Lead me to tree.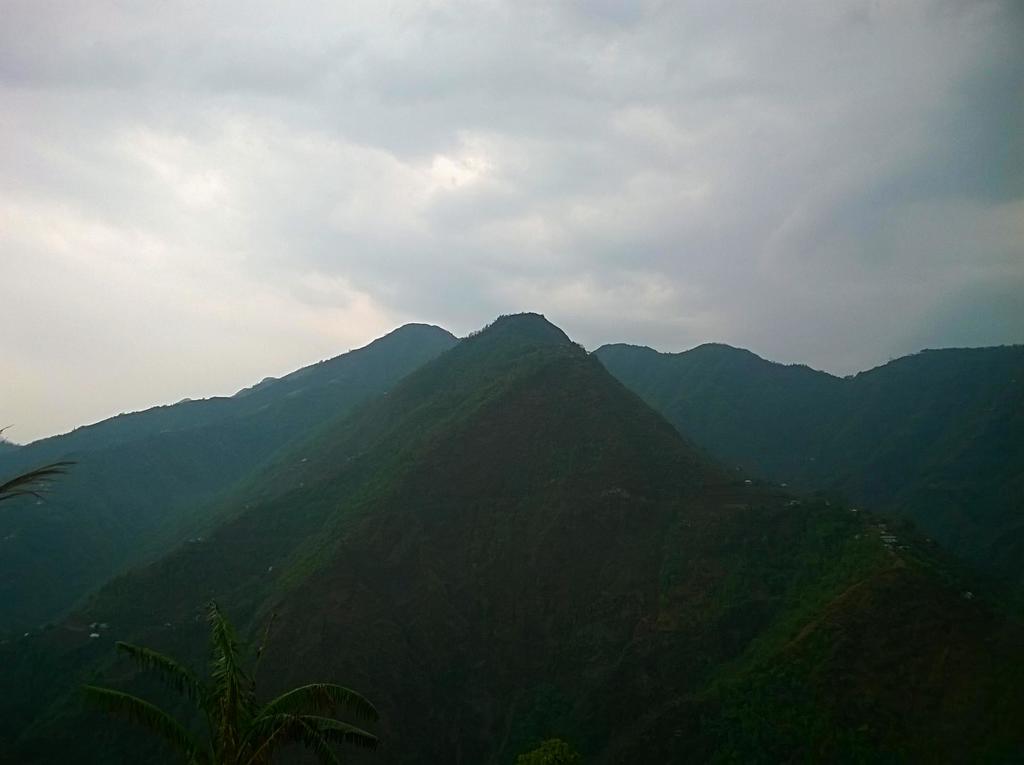
Lead to rect(0, 451, 74, 508).
